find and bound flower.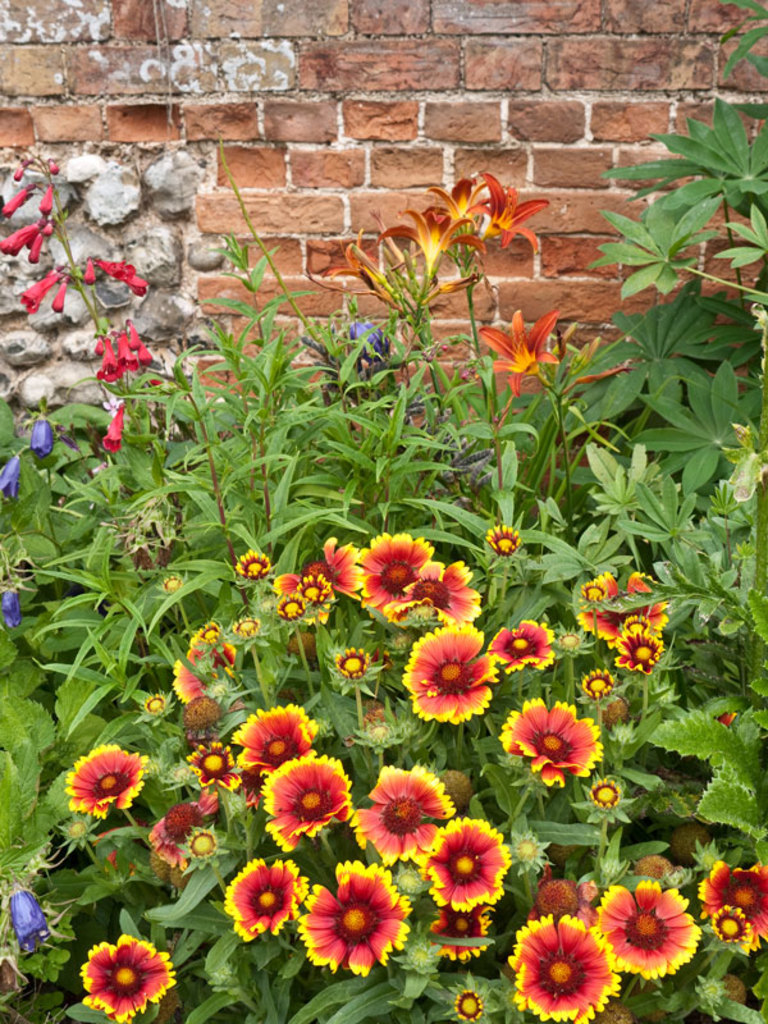
Bound: <bbox>101, 402, 123, 452</bbox>.
